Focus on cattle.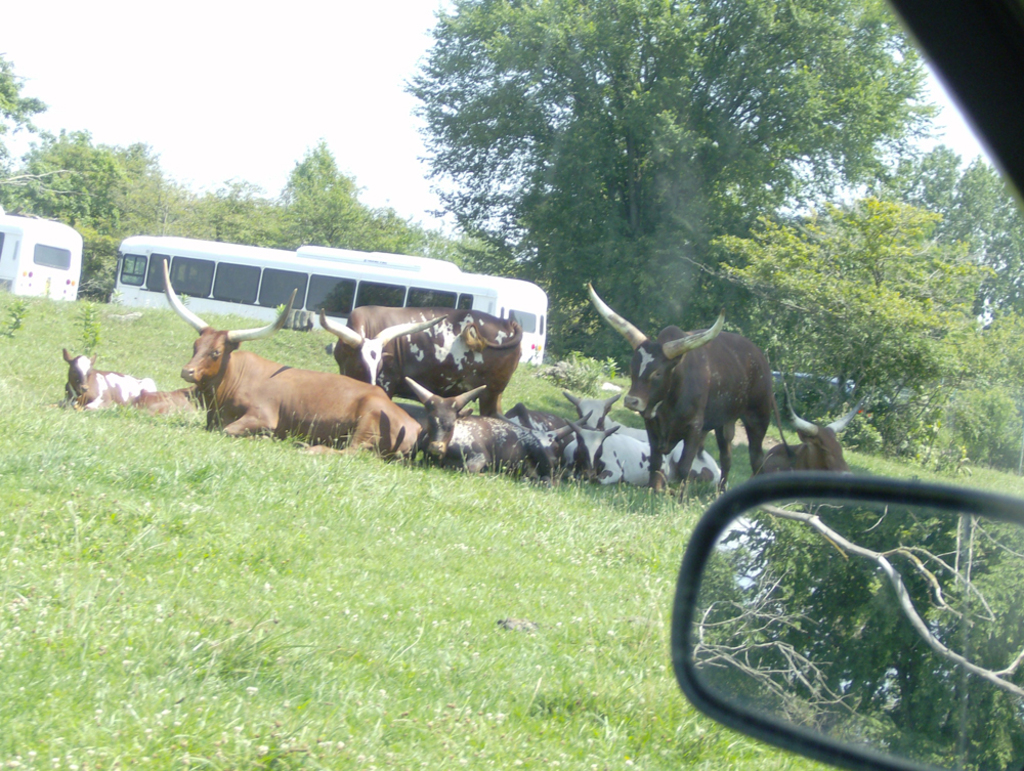
Focused at (569,389,725,487).
